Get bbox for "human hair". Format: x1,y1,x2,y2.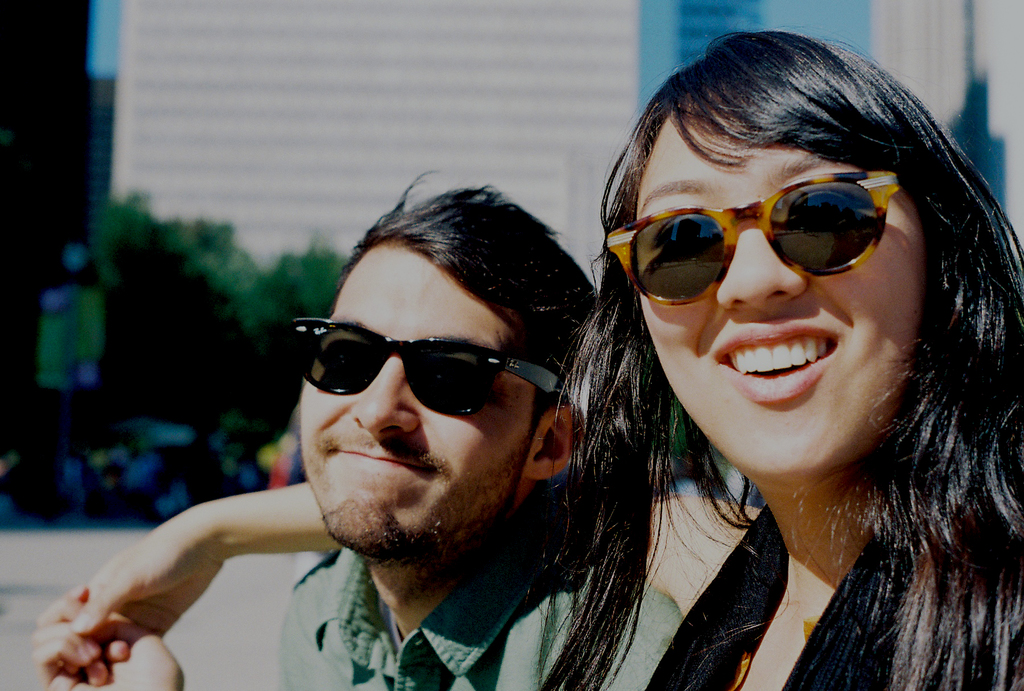
319,163,610,482.
